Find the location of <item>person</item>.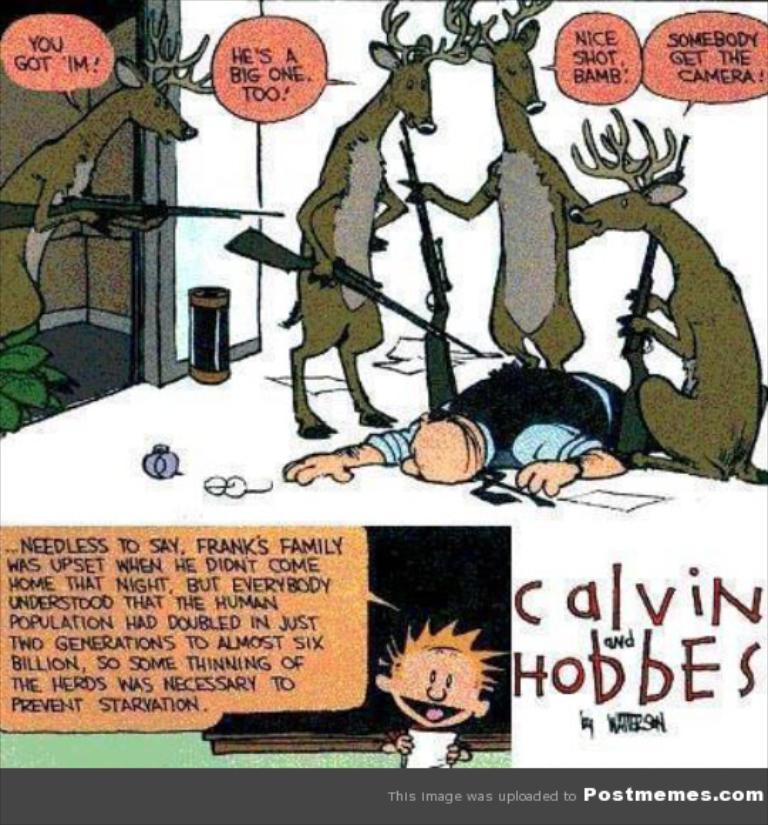
Location: 375 619 509 765.
